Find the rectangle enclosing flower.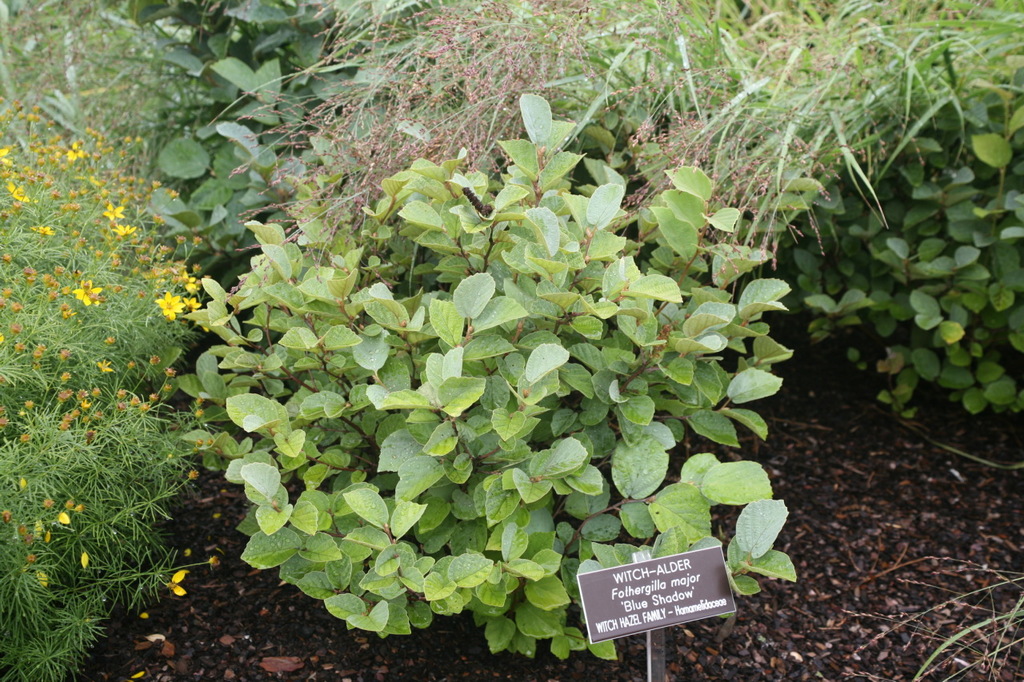
crop(181, 293, 203, 317).
